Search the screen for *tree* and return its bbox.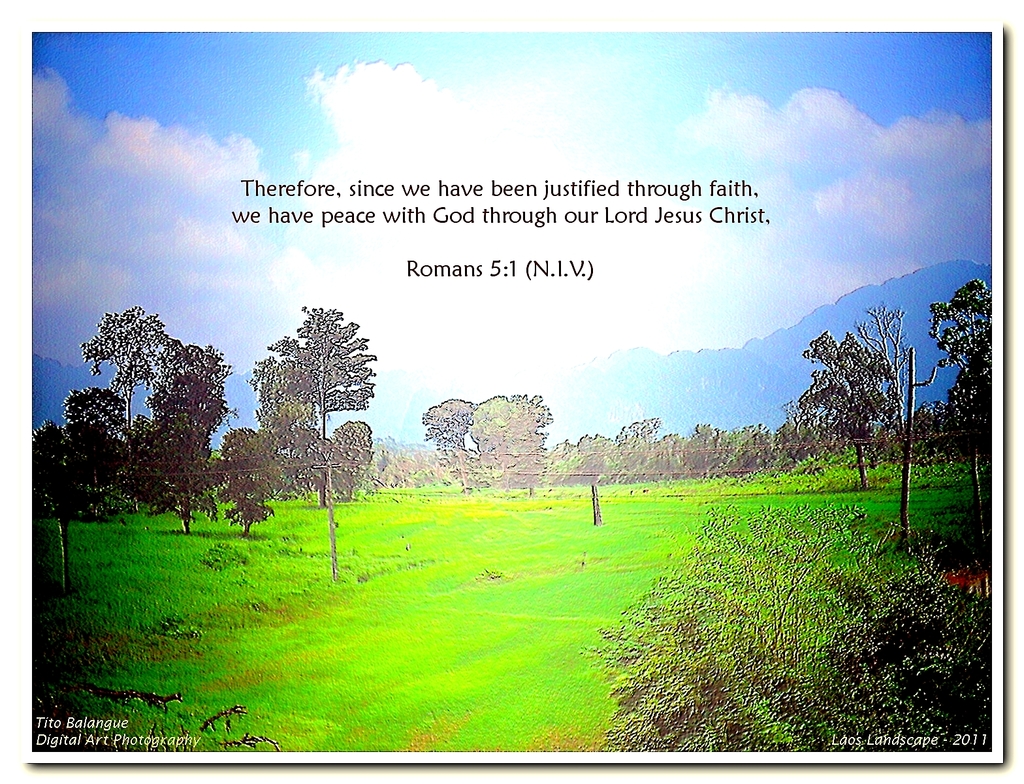
Found: <bbox>269, 299, 377, 574</bbox>.
